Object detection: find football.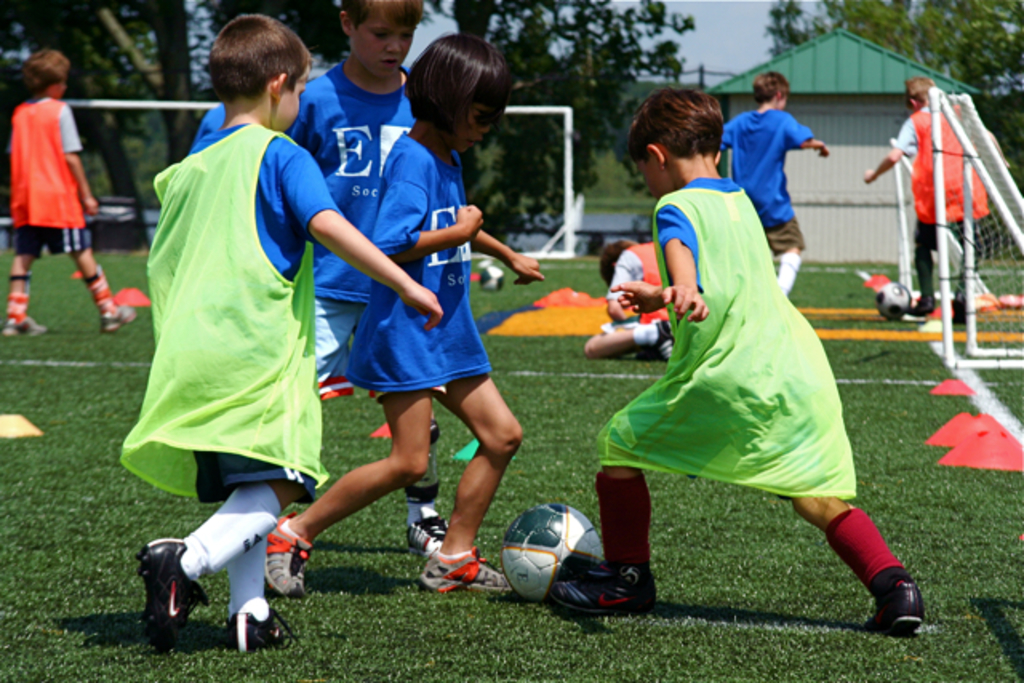
detection(477, 261, 502, 293).
